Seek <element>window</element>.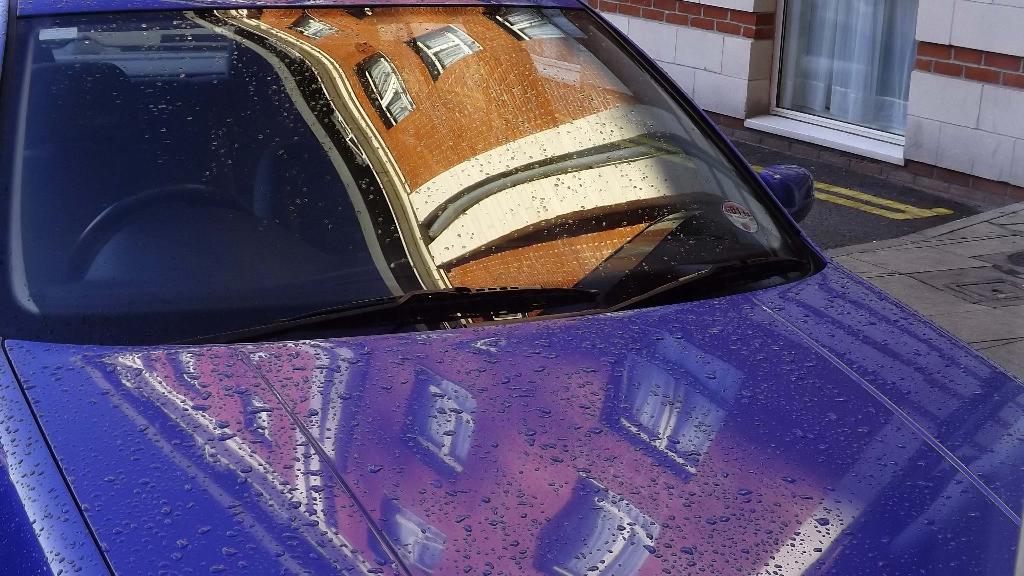
box=[777, 1, 928, 140].
